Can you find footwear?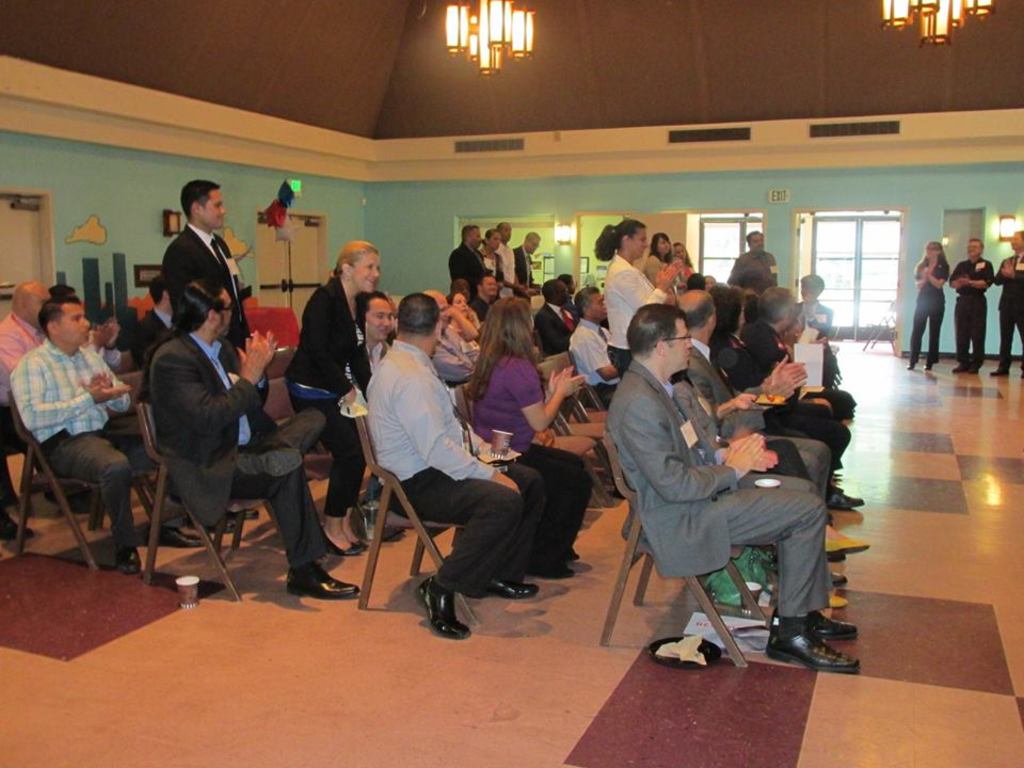
Yes, bounding box: [left=922, top=357, right=938, bottom=370].
